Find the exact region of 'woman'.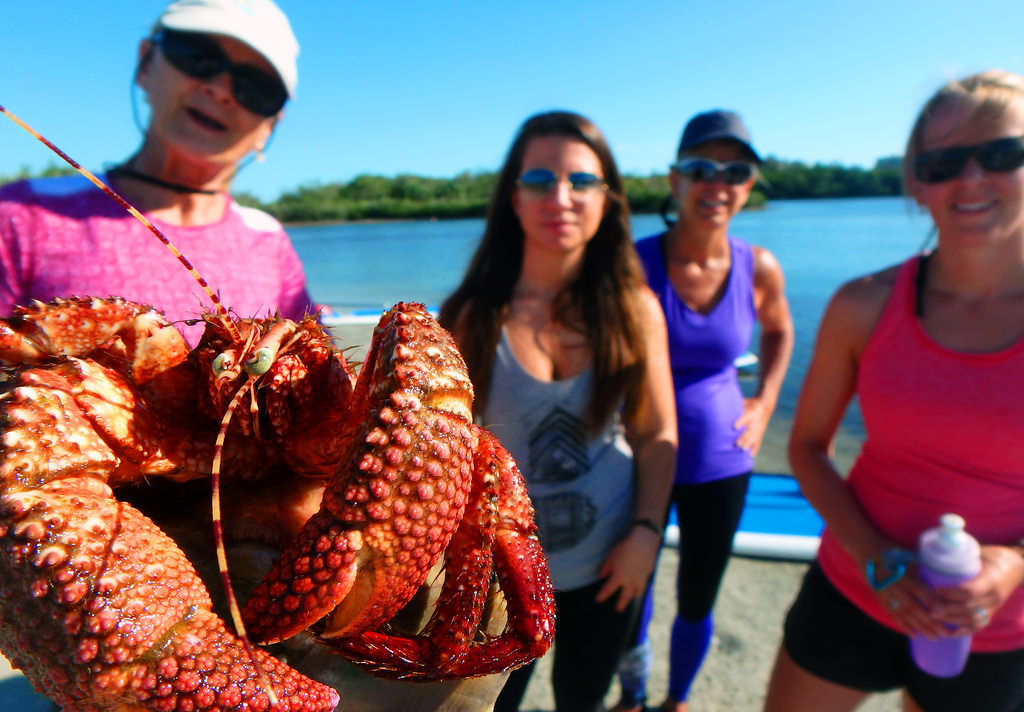
Exact region: <bbox>422, 130, 686, 675</bbox>.
